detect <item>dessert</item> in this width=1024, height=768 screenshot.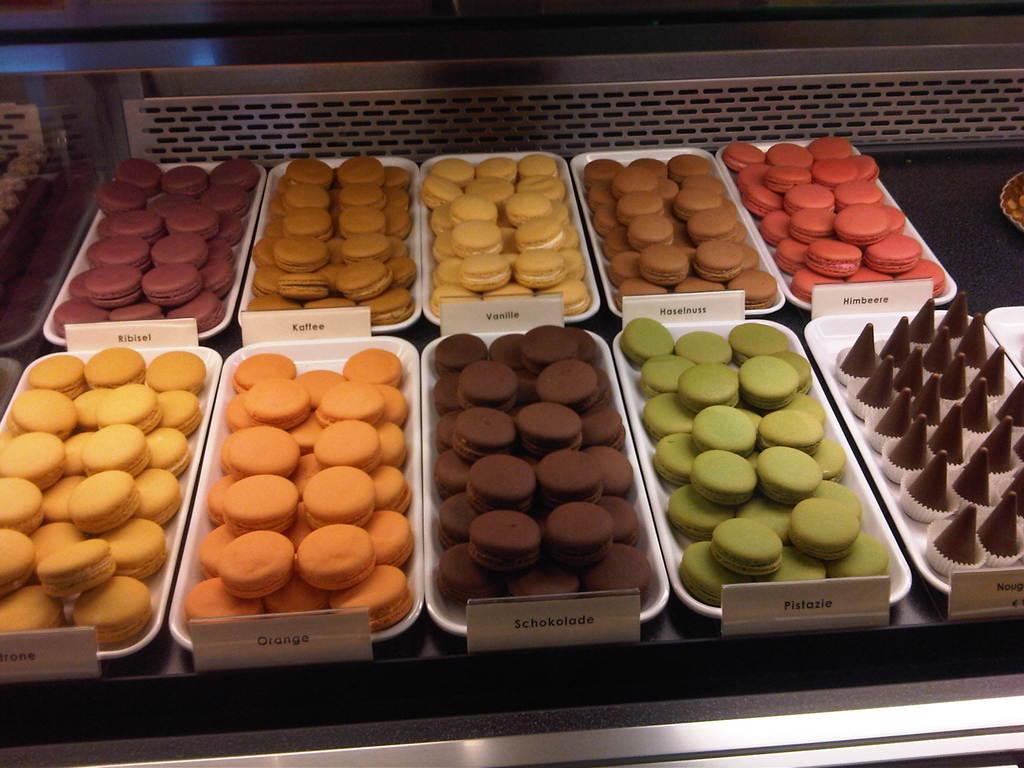
Detection: 510/222/557/252.
